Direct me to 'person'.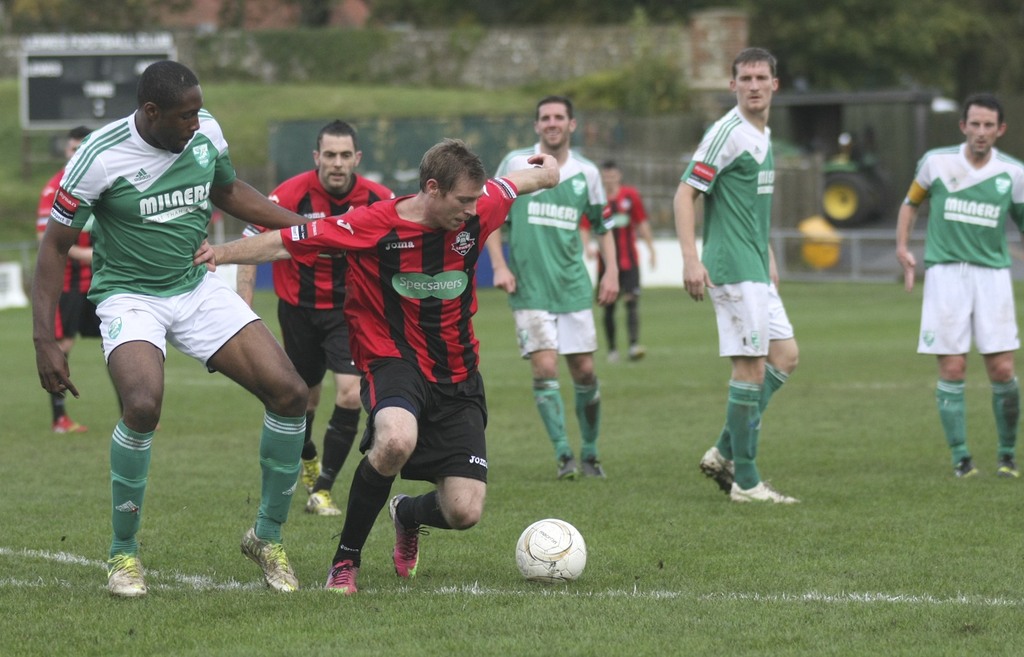
Direction: 187/141/559/596.
